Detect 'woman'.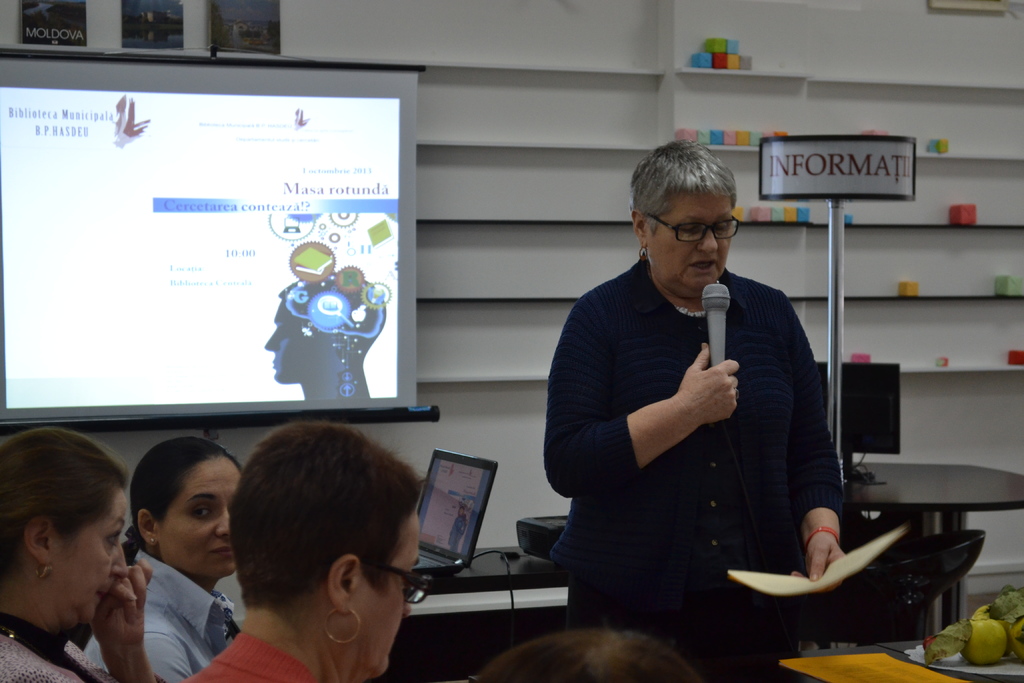
Detected at [x1=539, y1=143, x2=865, y2=682].
